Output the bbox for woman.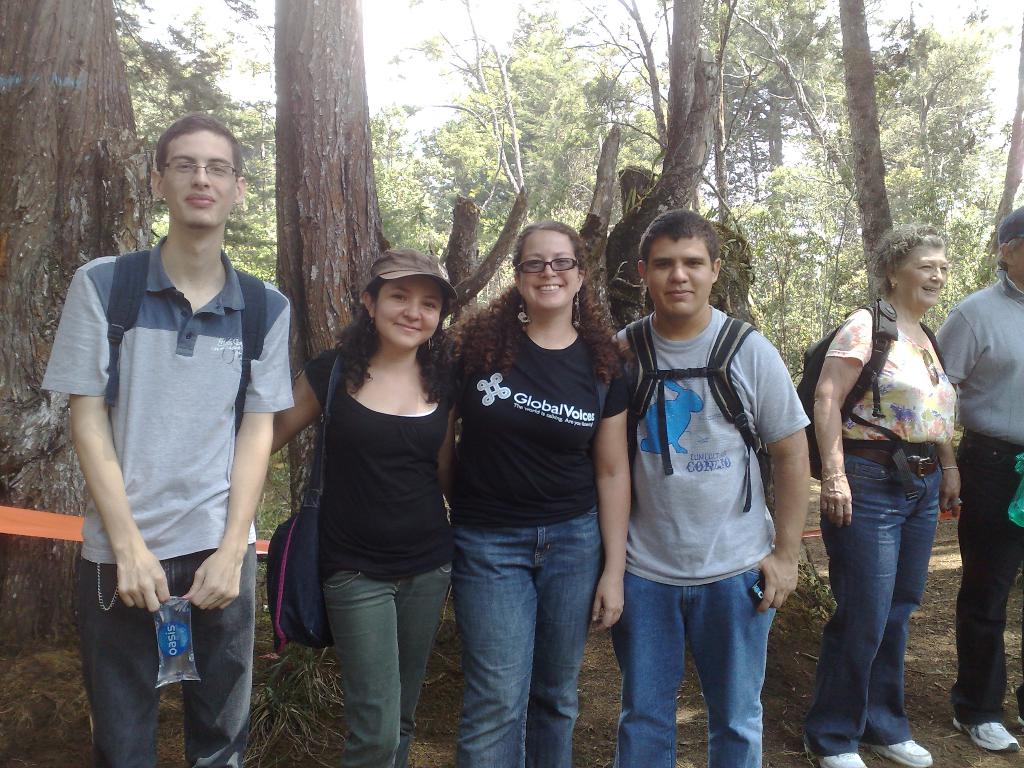
{"x1": 269, "y1": 237, "x2": 479, "y2": 761}.
